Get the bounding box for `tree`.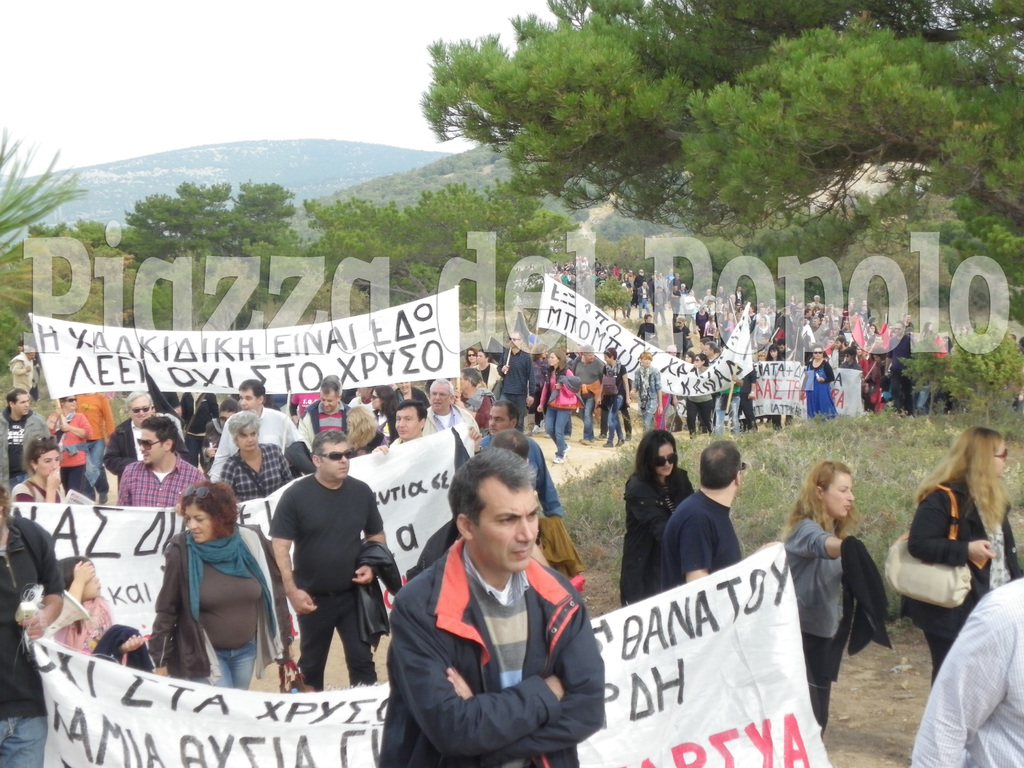
bbox=[117, 170, 305, 273].
